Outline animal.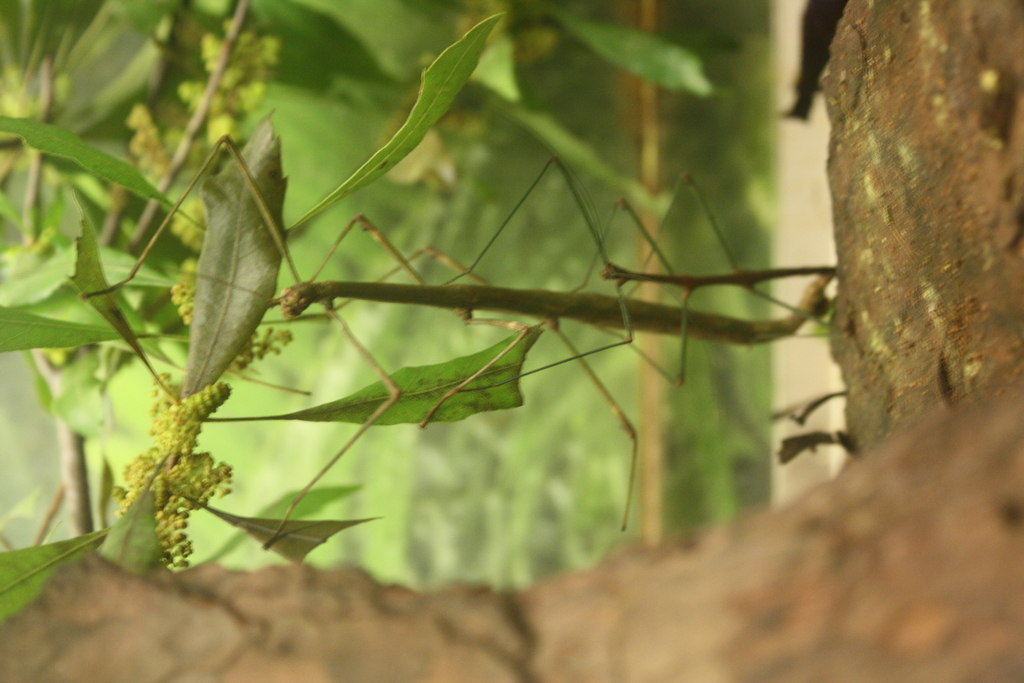
Outline: [left=79, top=133, right=839, bottom=548].
